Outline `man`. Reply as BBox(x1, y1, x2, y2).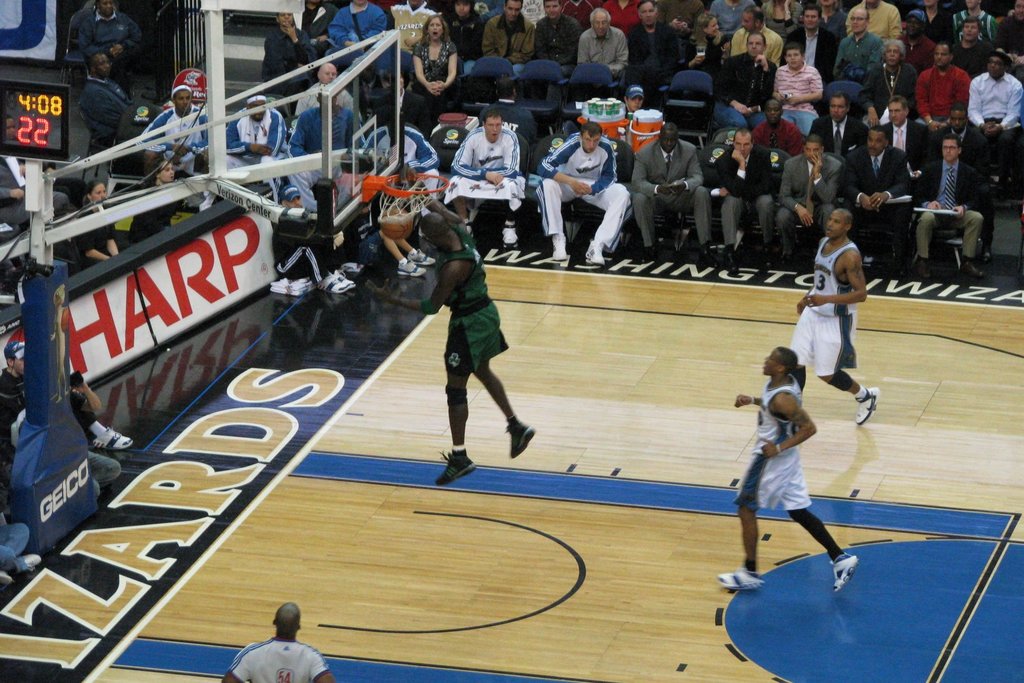
BBox(528, 0, 584, 109).
